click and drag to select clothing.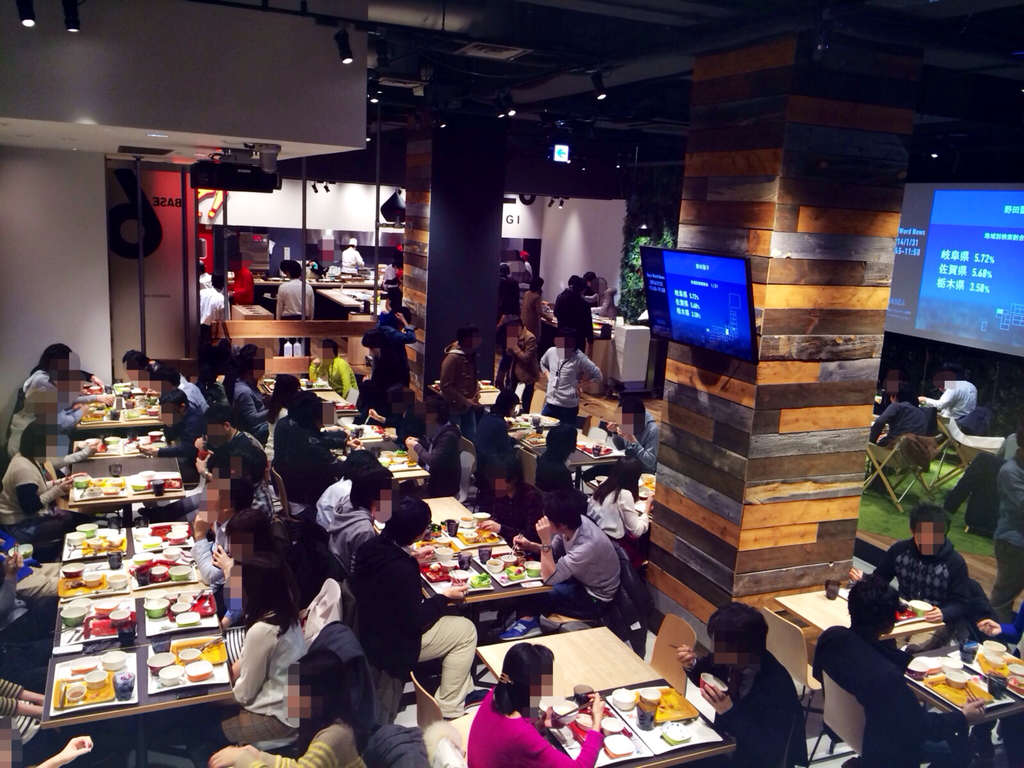
Selection: 522, 288, 541, 341.
